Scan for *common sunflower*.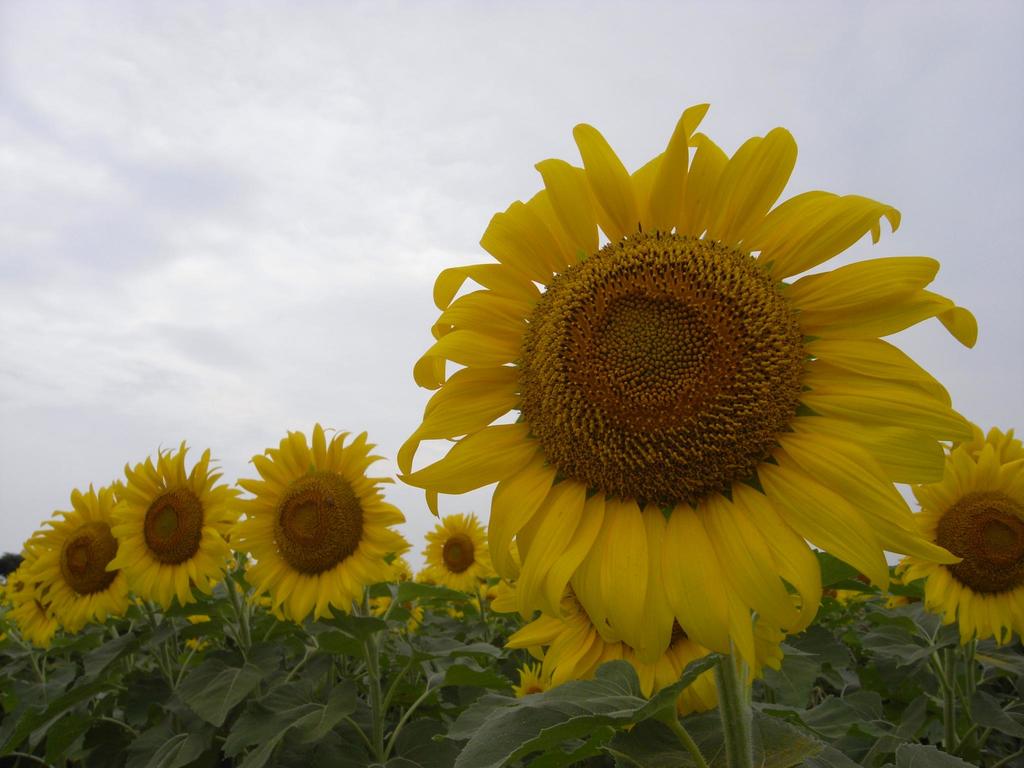
Scan result: bbox=(908, 442, 1023, 650).
